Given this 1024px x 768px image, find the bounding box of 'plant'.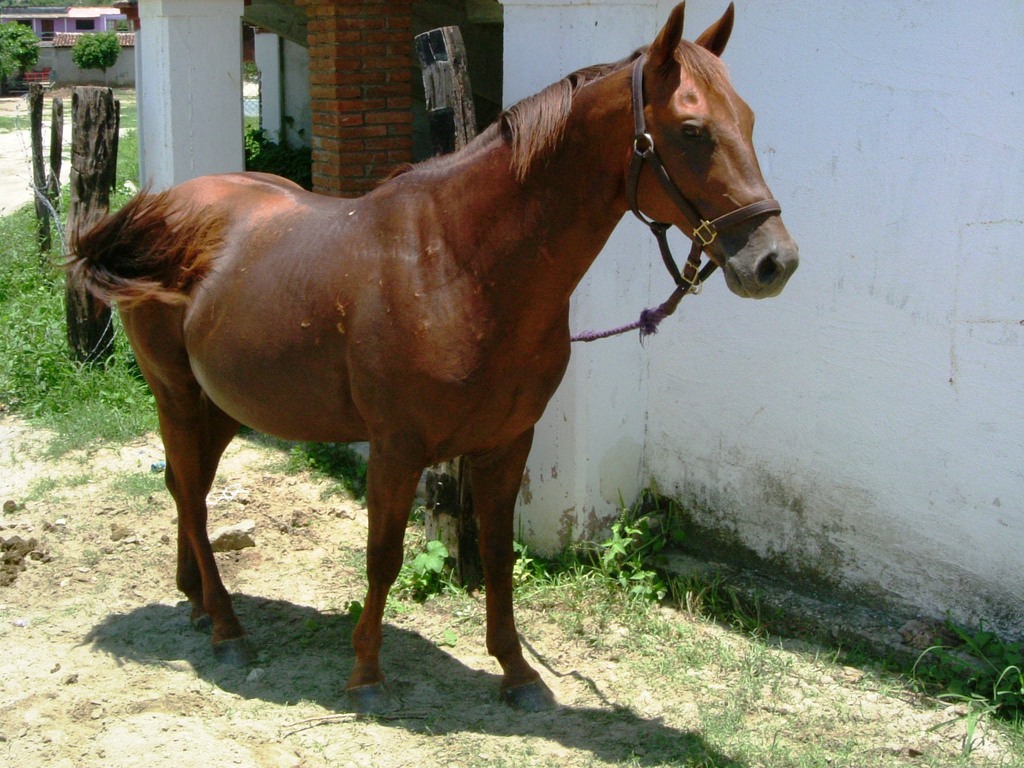
76 546 107 570.
